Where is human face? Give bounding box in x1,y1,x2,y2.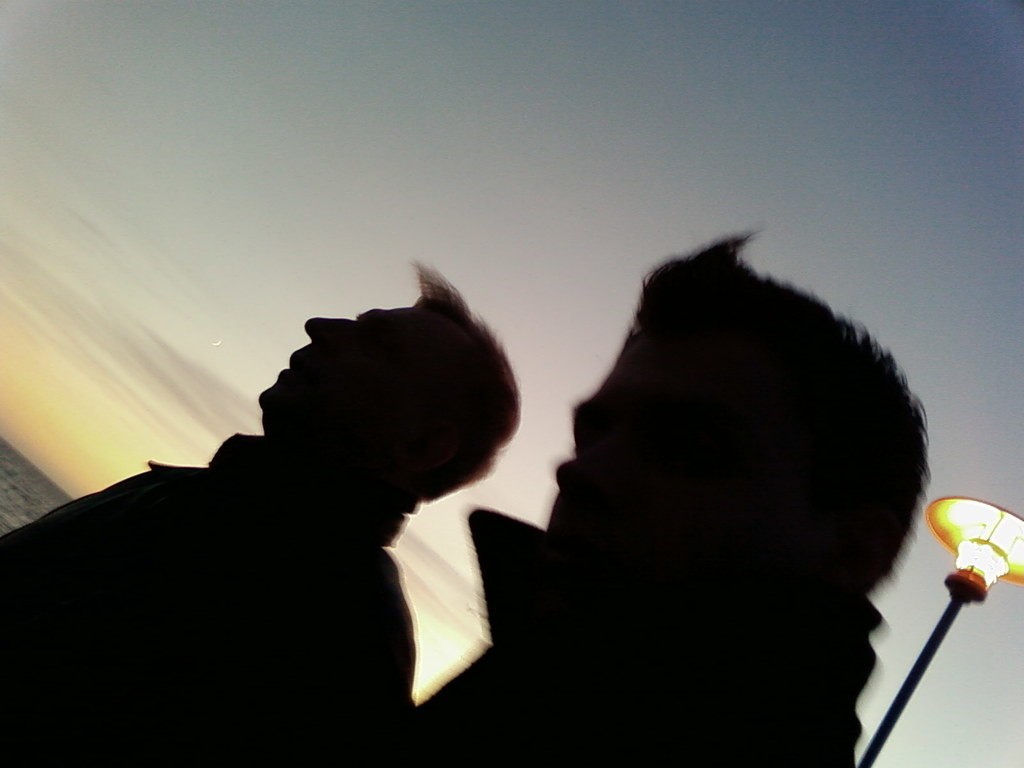
259,305,401,418.
